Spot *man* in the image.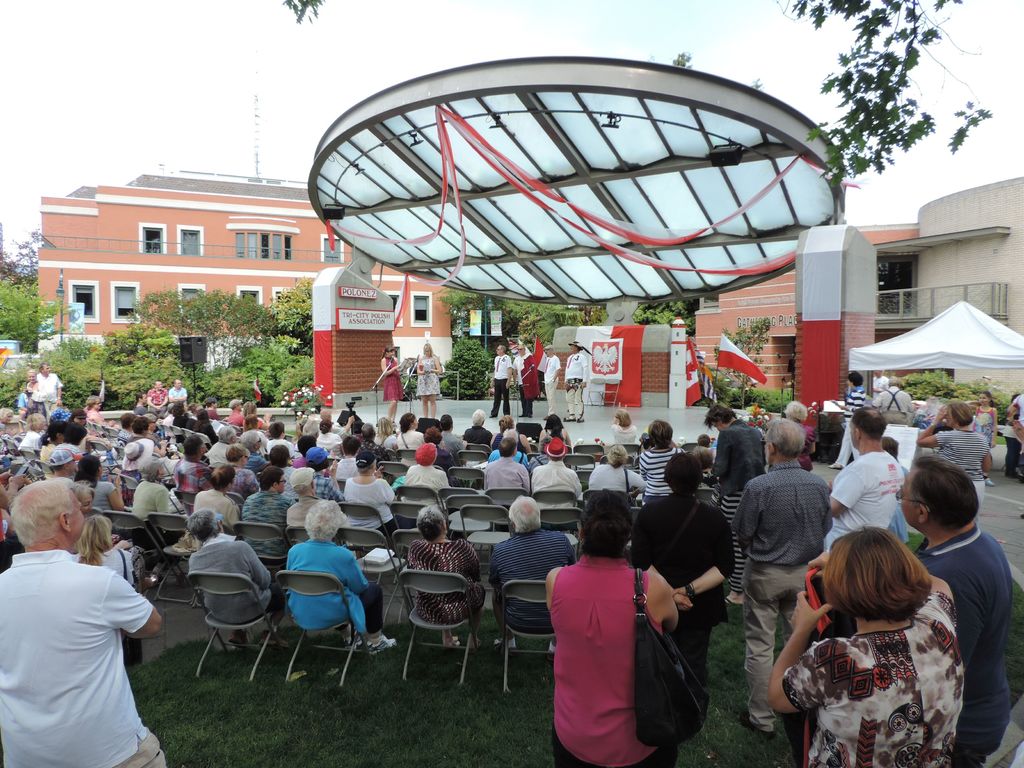
*man* found at 313/417/339/450.
